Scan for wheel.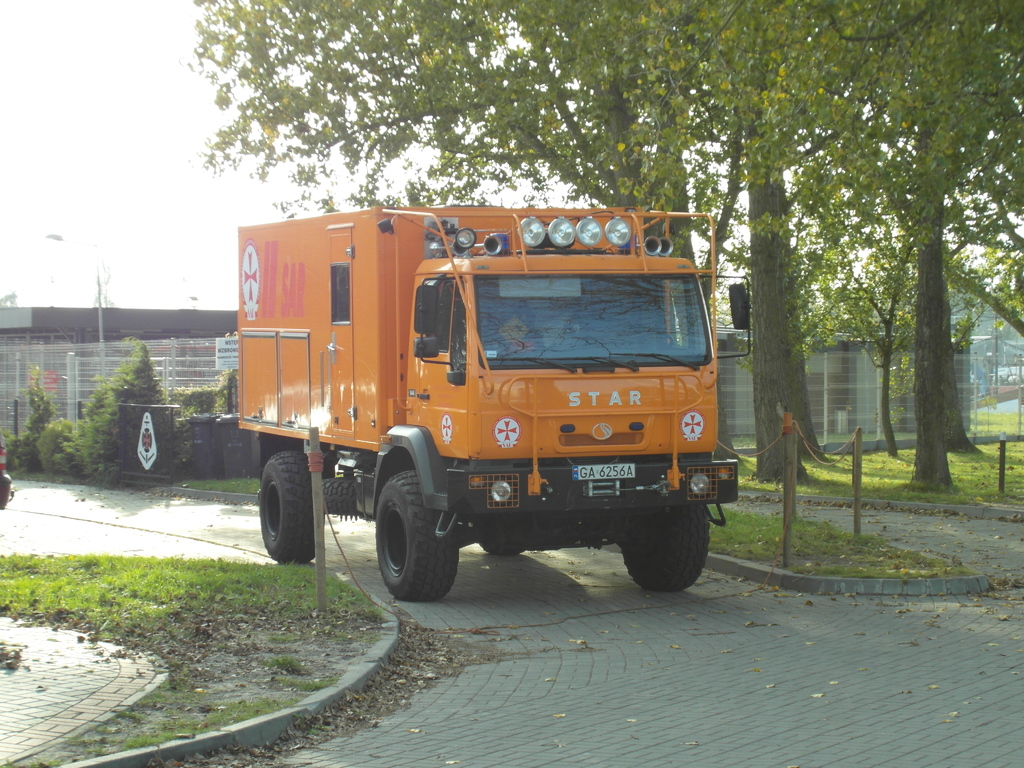
Scan result: x1=476, y1=542, x2=522, y2=559.
